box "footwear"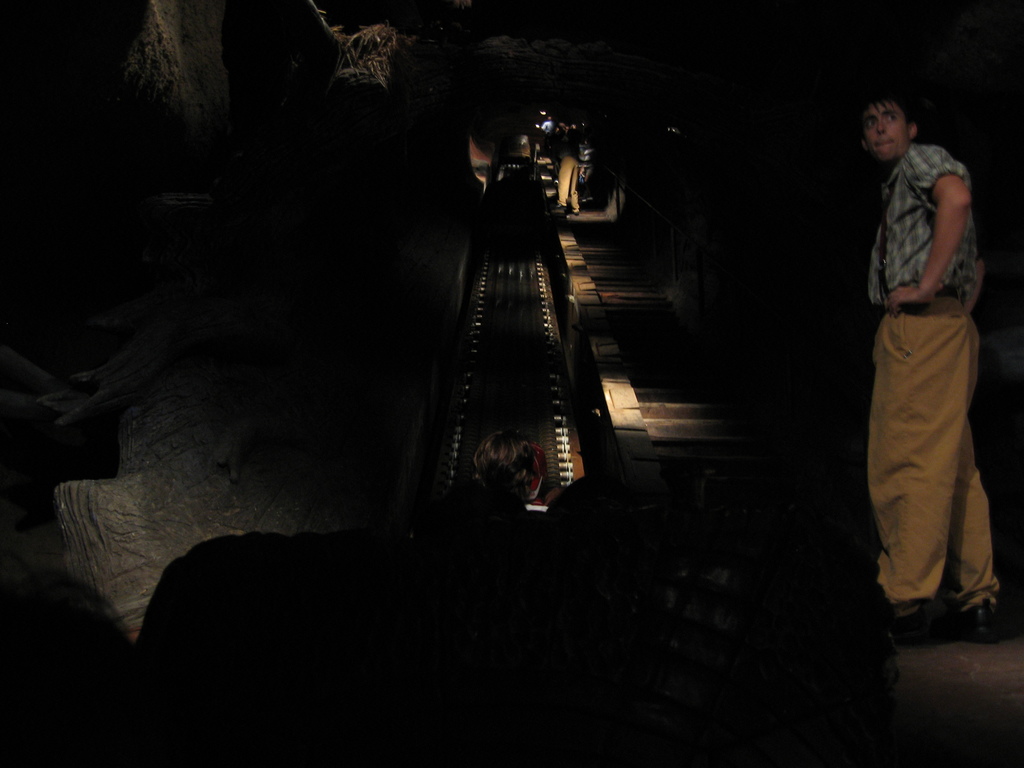
886/595/942/646
